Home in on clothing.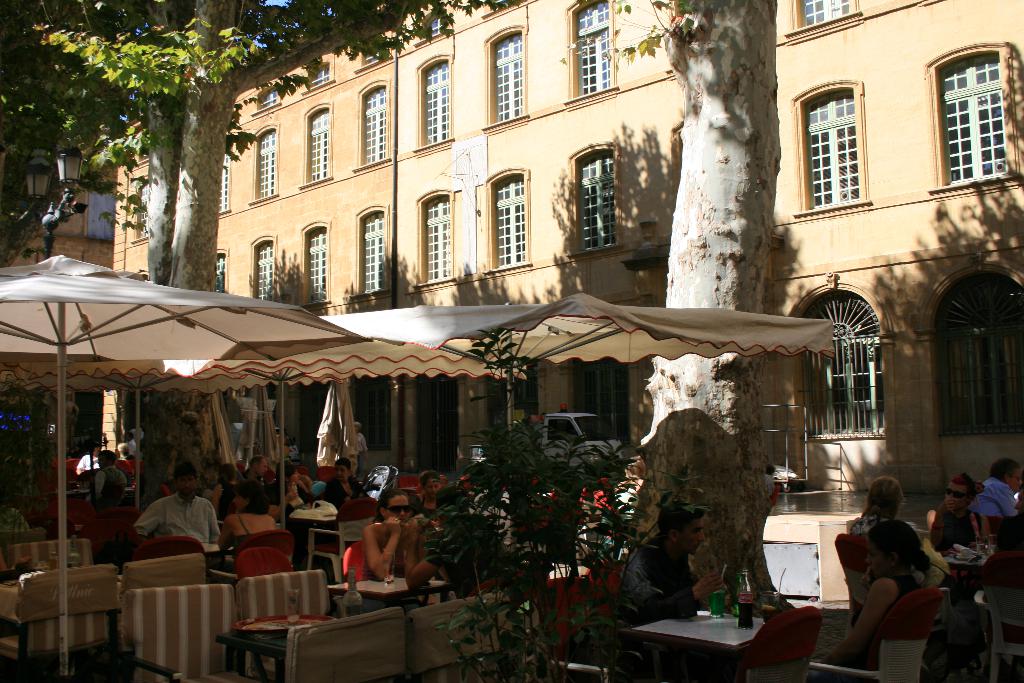
Homed in at l=922, t=499, r=991, b=577.
